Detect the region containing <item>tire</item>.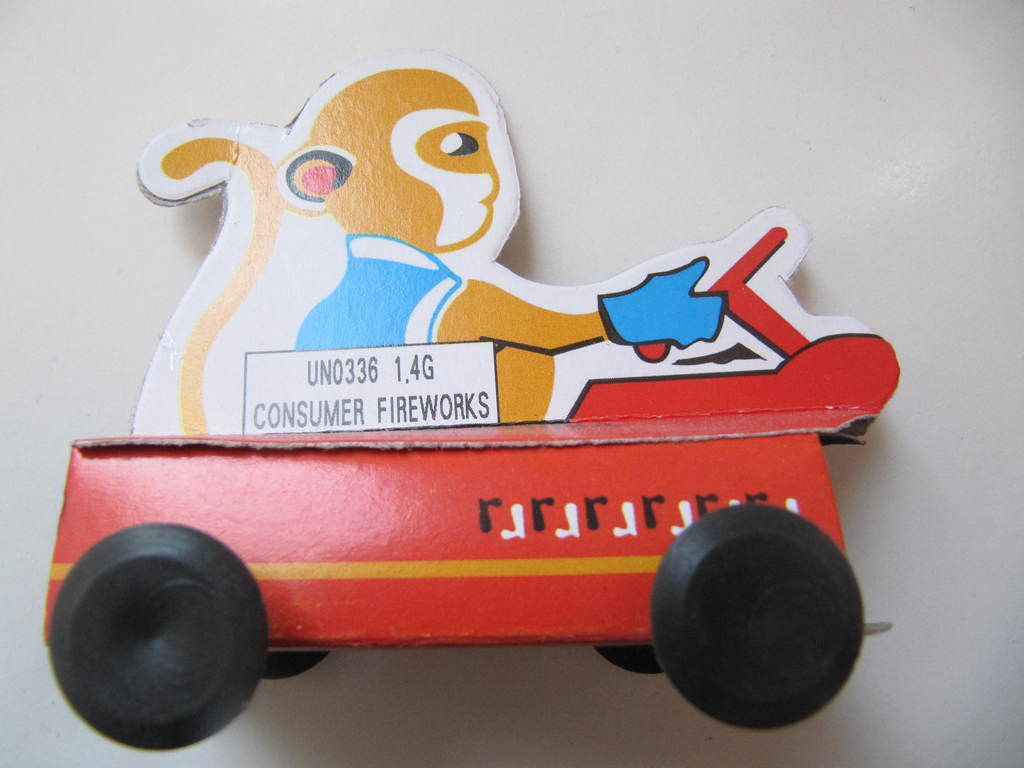
bbox(262, 653, 324, 678).
